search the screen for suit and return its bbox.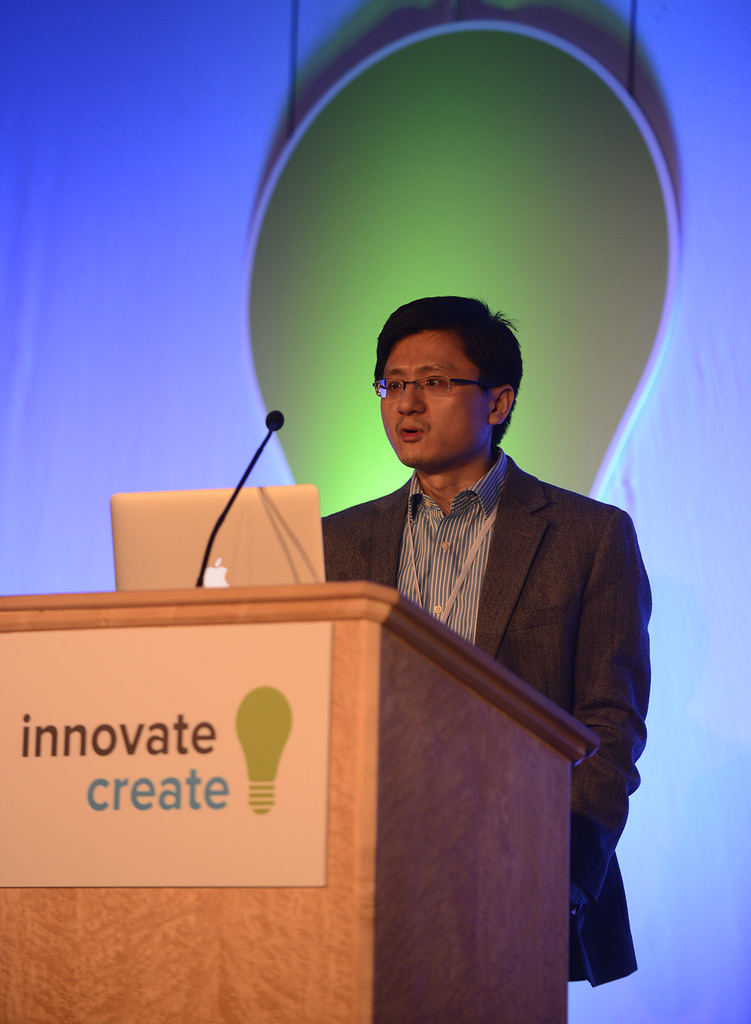
Found: bbox=[322, 452, 639, 984].
